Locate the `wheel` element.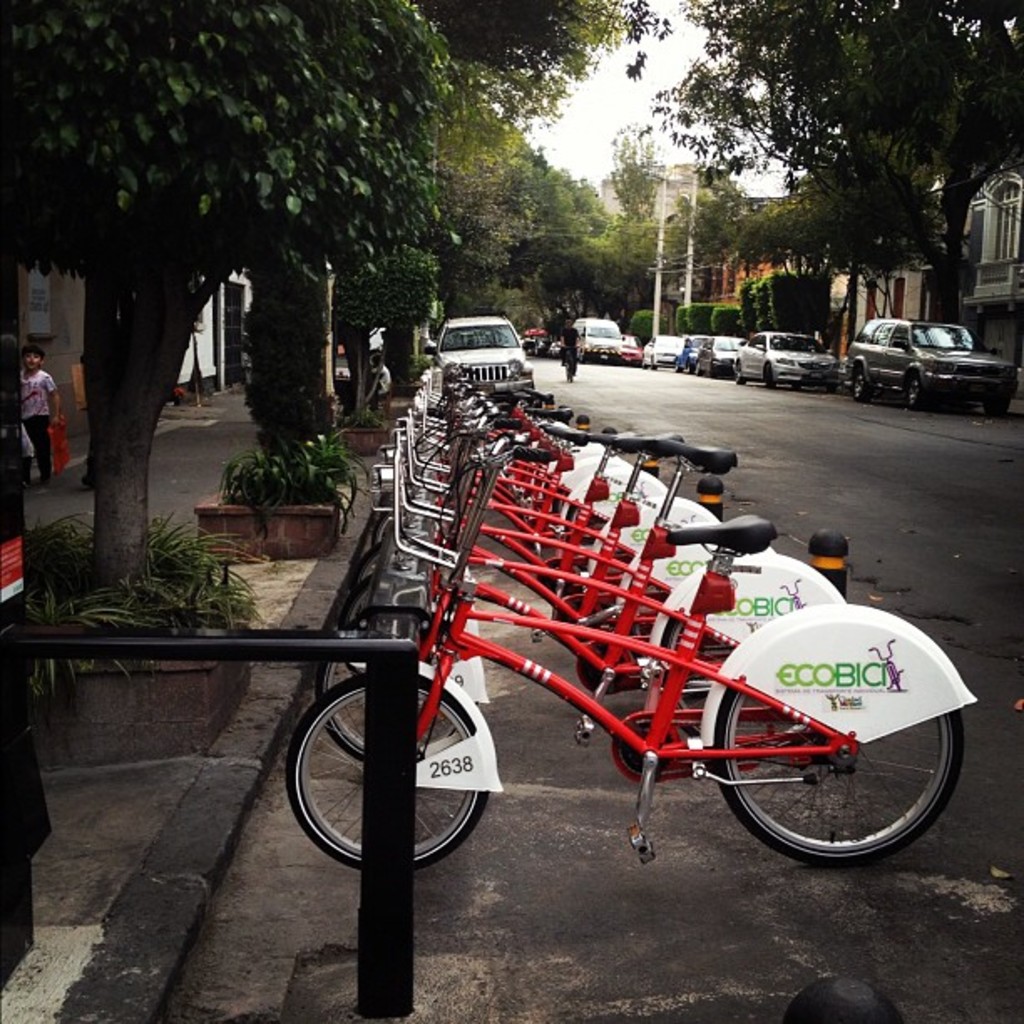
Element bbox: x1=696, y1=363, x2=704, y2=376.
